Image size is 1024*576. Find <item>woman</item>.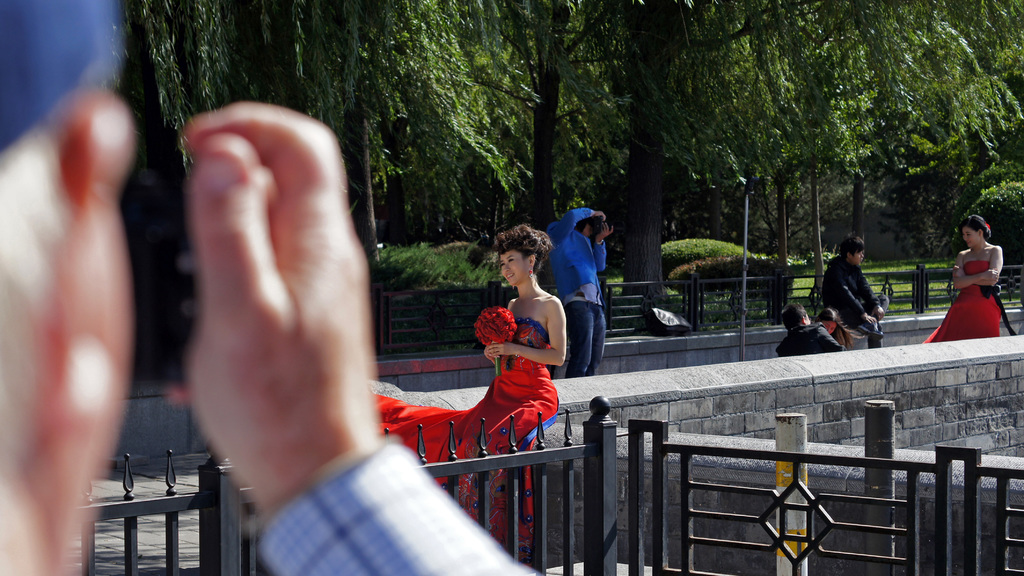
box(815, 310, 855, 356).
